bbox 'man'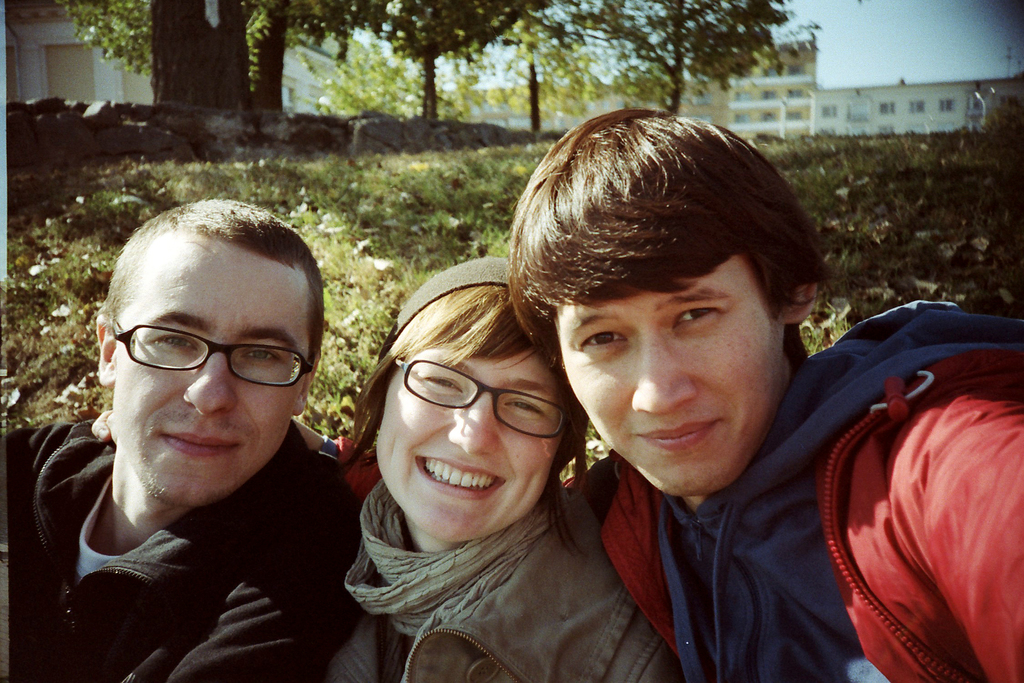
bbox=[19, 192, 379, 667]
